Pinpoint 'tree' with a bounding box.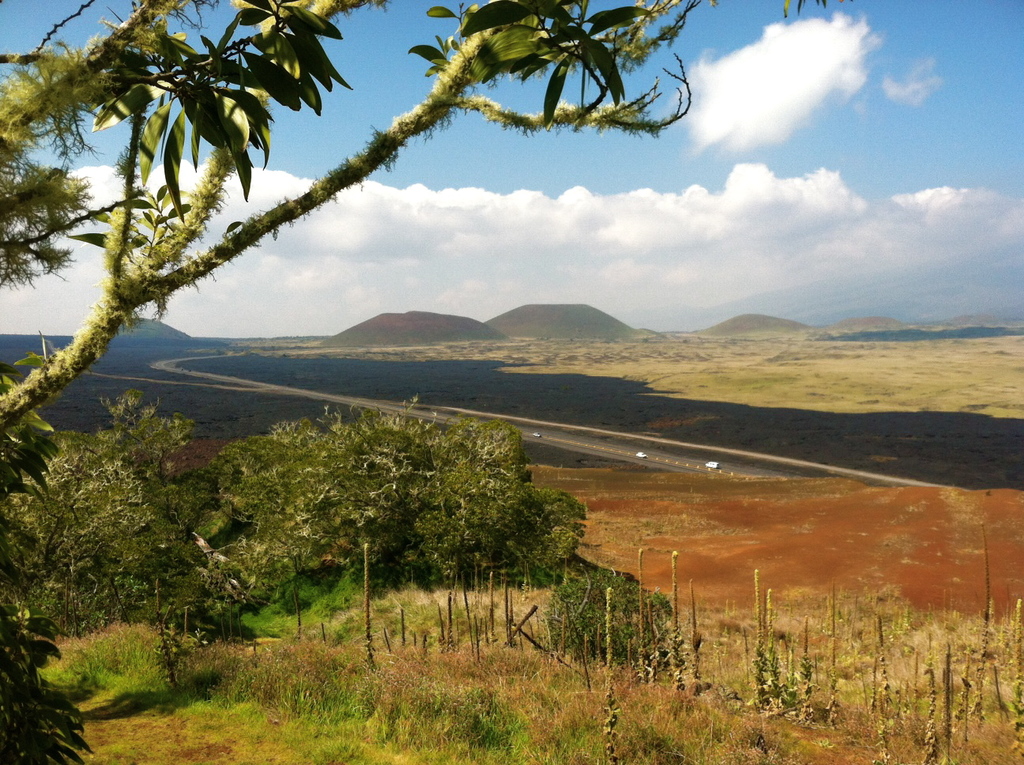
box=[0, 0, 857, 764].
